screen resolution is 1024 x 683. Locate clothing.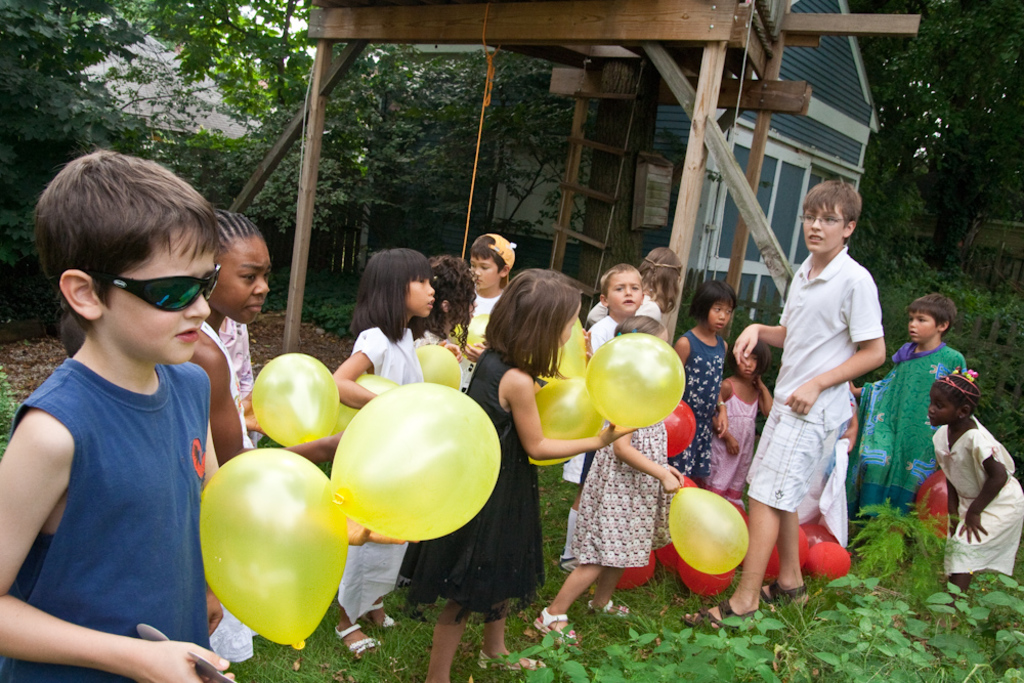
929 423 1023 606.
